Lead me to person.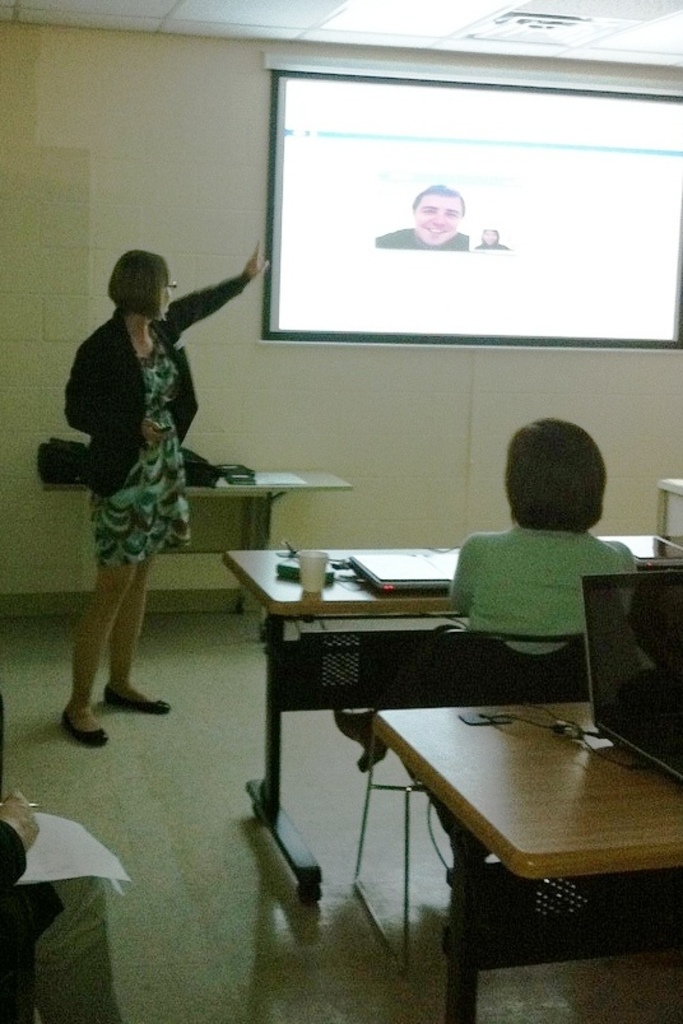
Lead to 447 419 646 648.
